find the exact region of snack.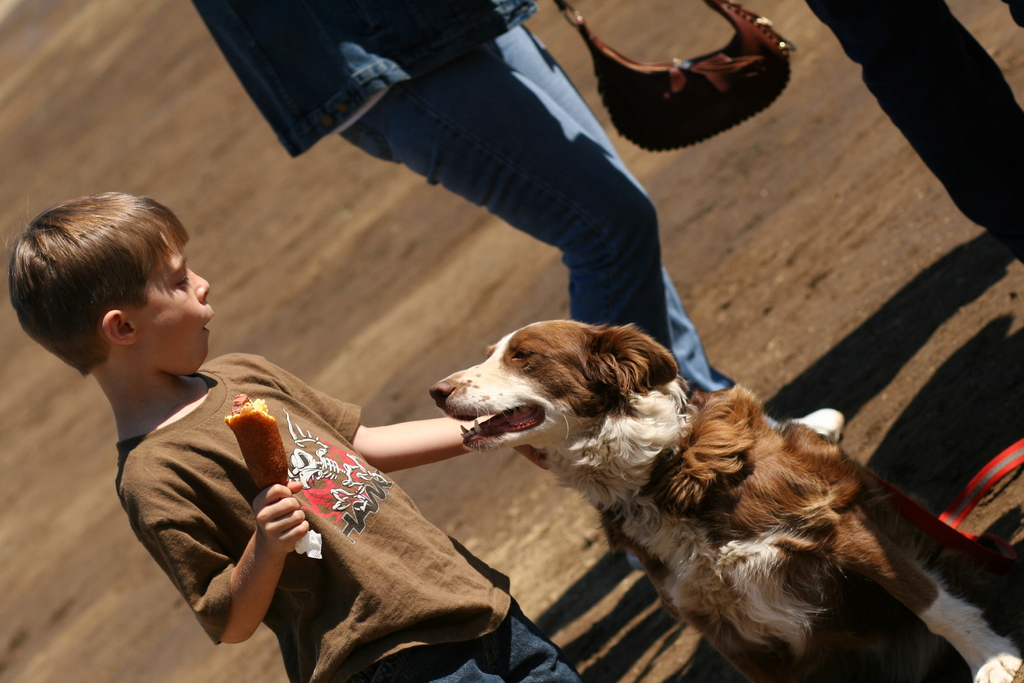
Exact region: detection(220, 389, 295, 490).
